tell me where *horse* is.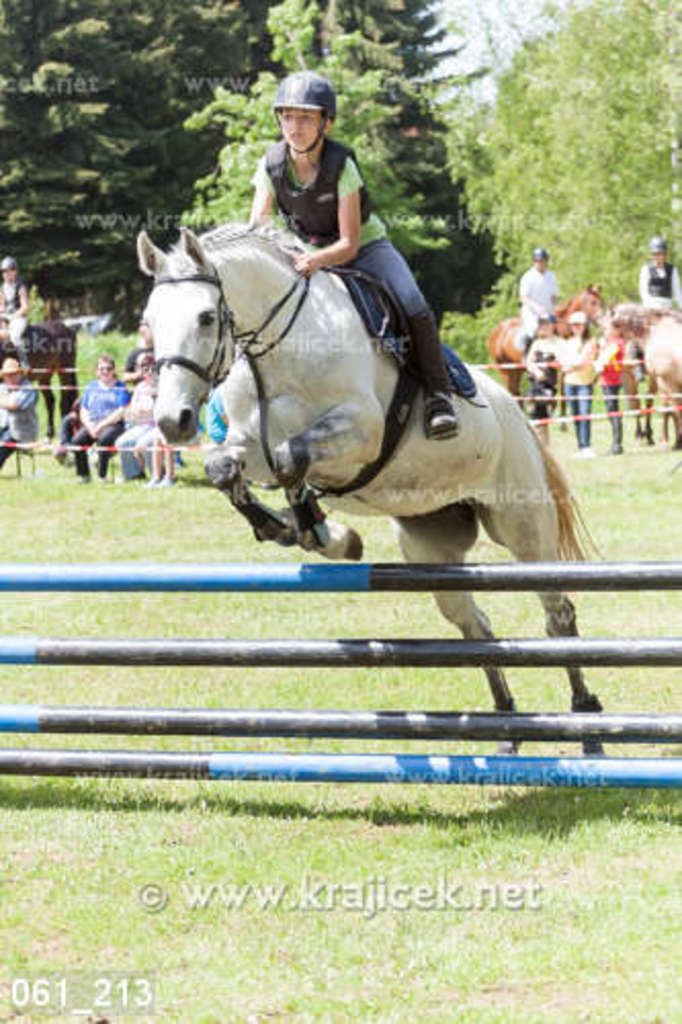
*horse* is at (x1=135, y1=217, x2=606, y2=758).
